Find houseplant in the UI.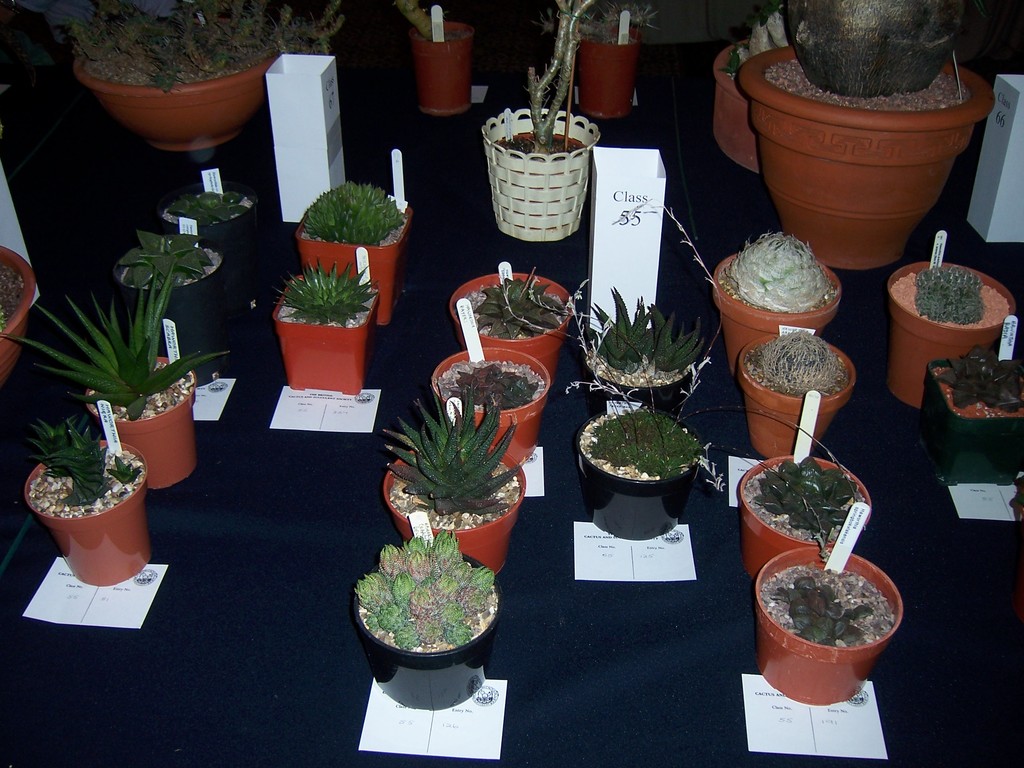
UI element at <bbox>293, 176, 413, 321</bbox>.
